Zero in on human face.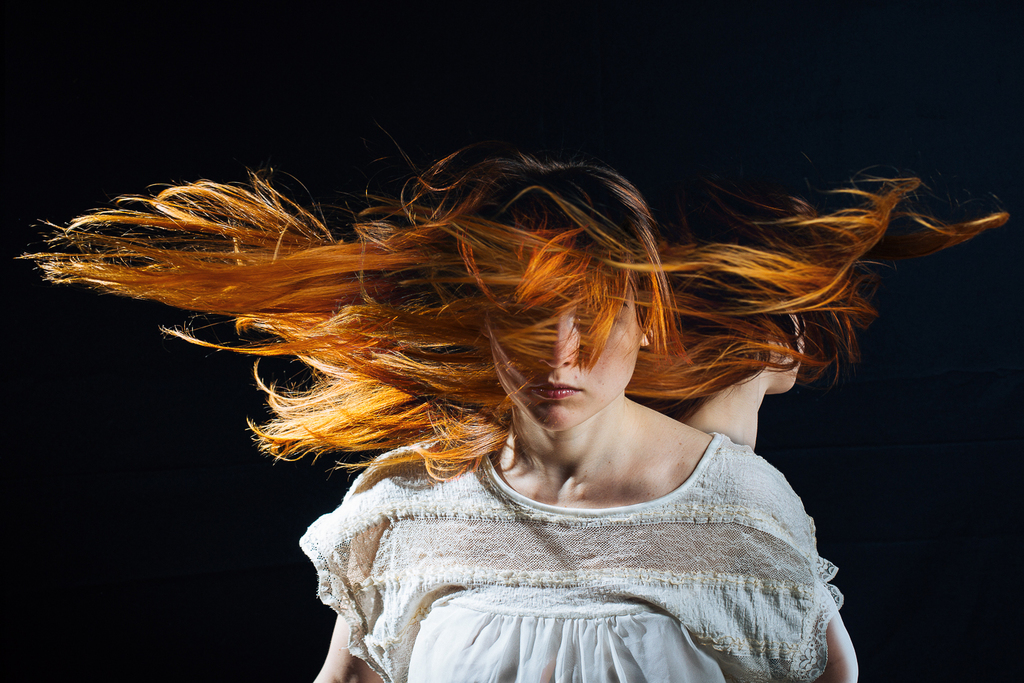
Zeroed in: [782,319,807,383].
